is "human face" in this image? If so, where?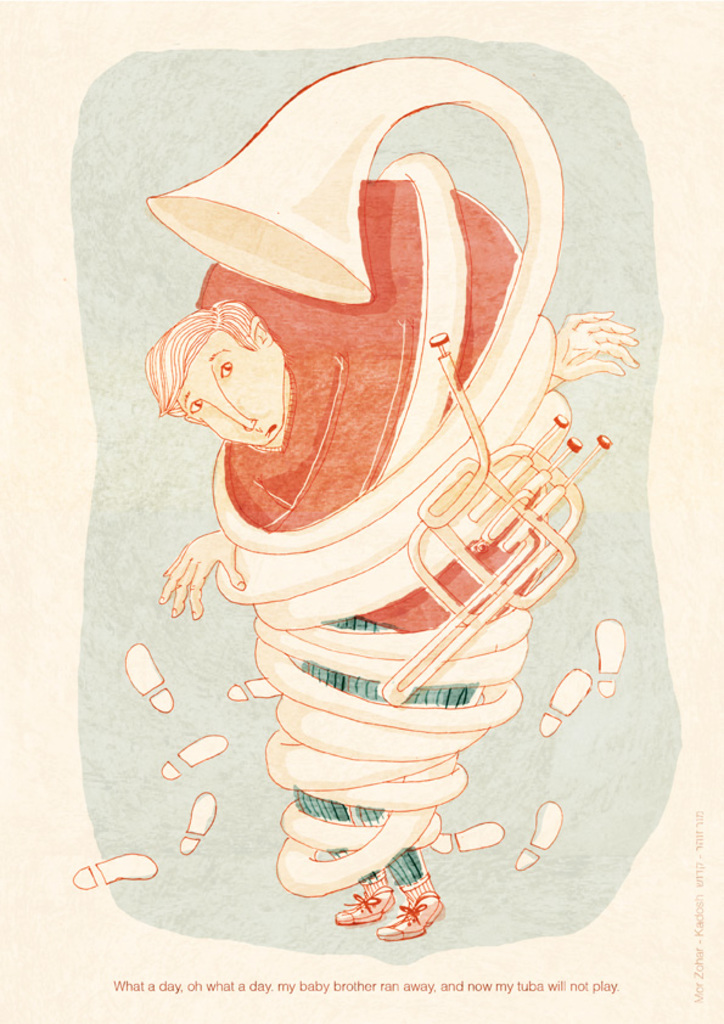
Yes, at {"left": 181, "top": 328, "right": 287, "bottom": 448}.
